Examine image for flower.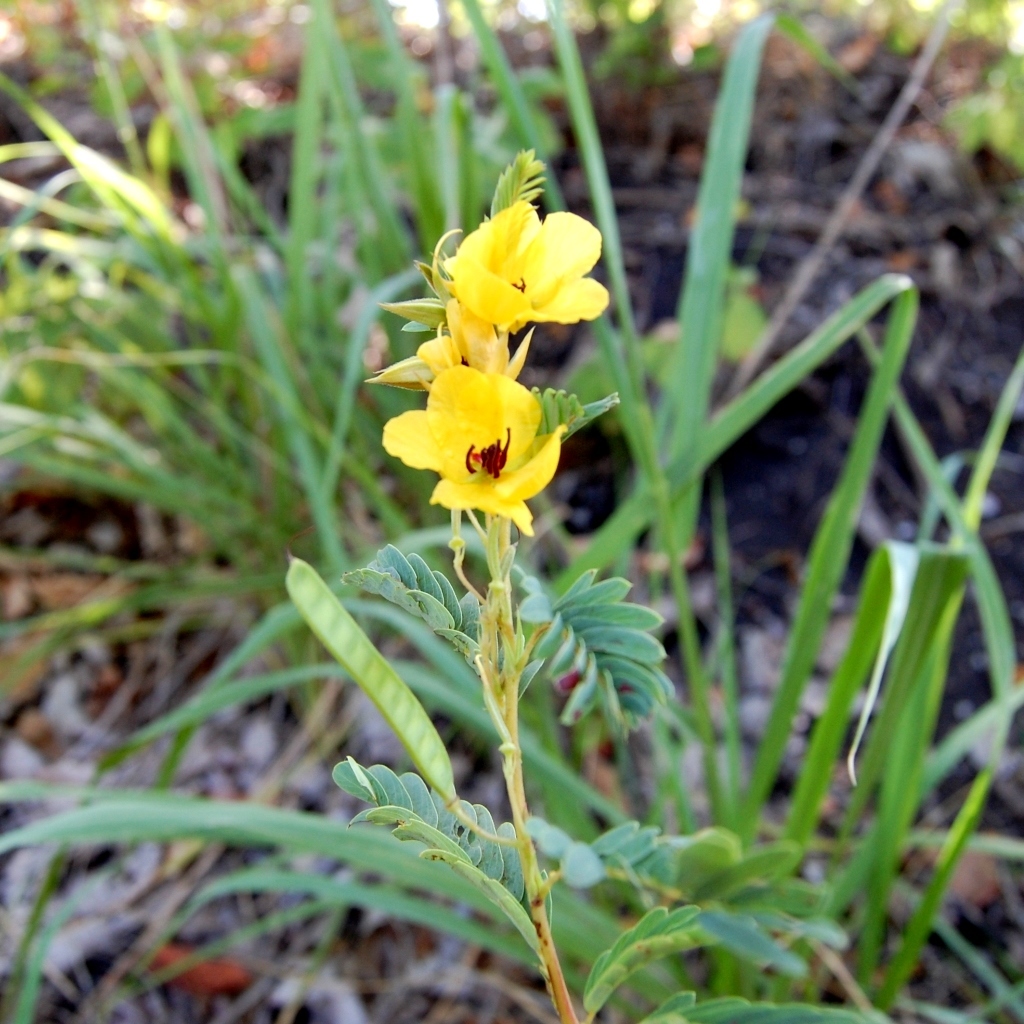
Examination result: (left=437, top=194, right=607, bottom=320).
